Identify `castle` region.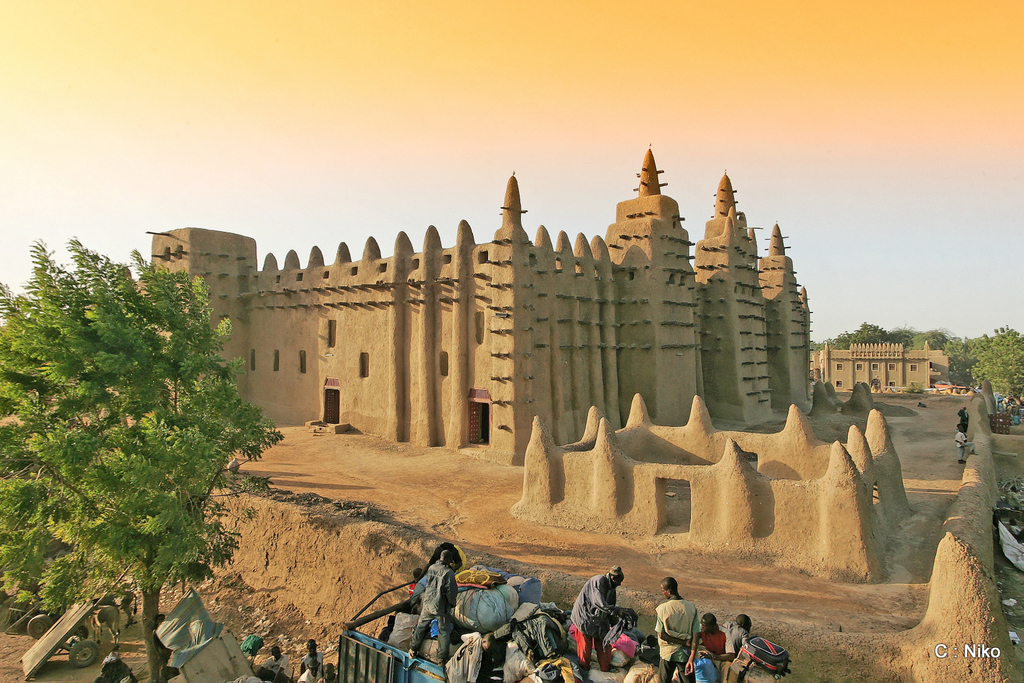
Region: bbox=[811, 339, 956, 406].
